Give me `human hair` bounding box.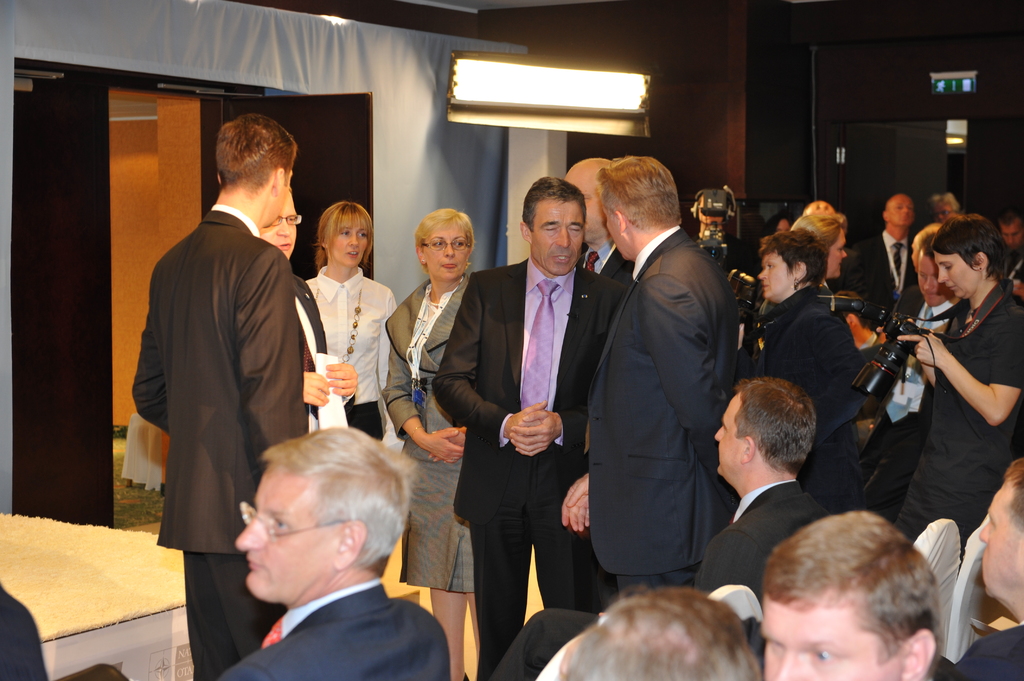
x1=929 y1=211 x2=1012 y2=287.
